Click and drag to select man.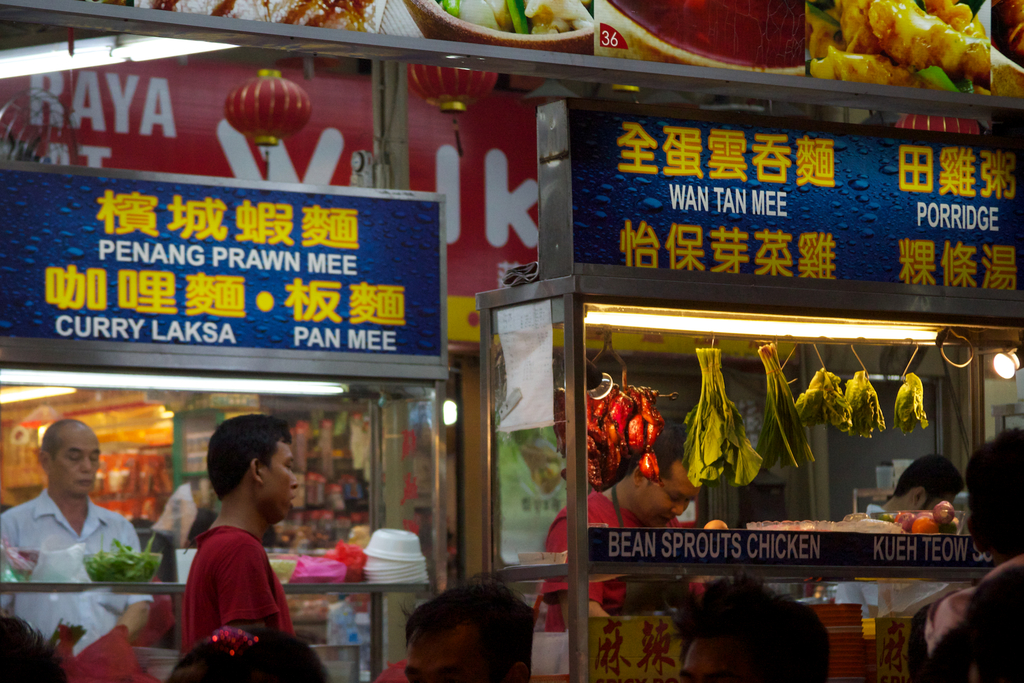
Selection: bbox(394, 578, 541, 682).
